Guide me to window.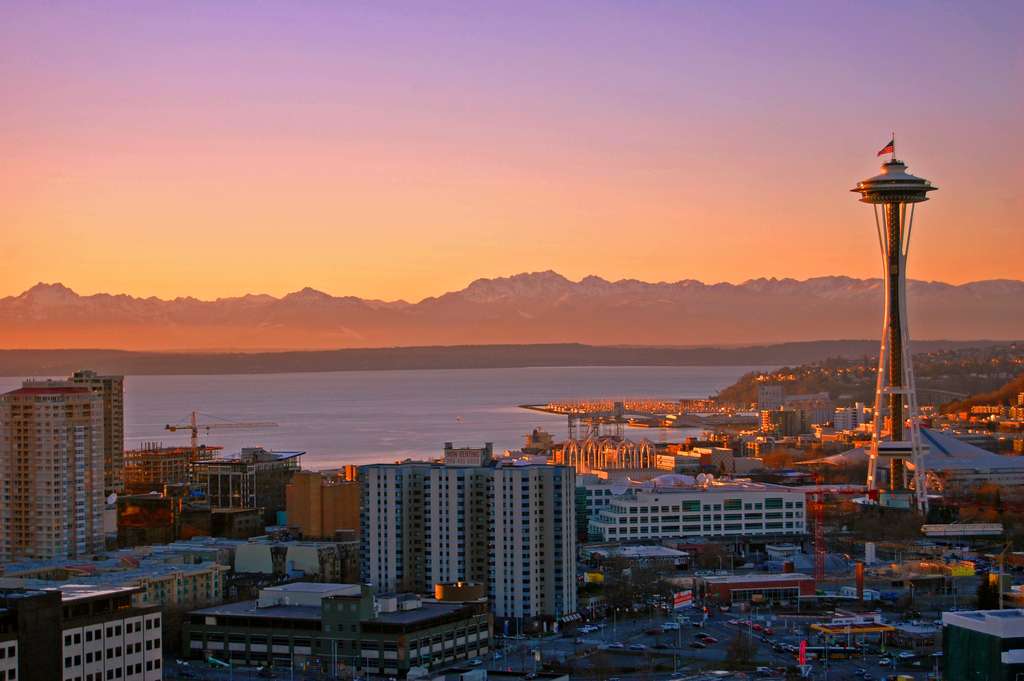
Guidance: <bbox>146, 618, 151, 632</bbox>.
